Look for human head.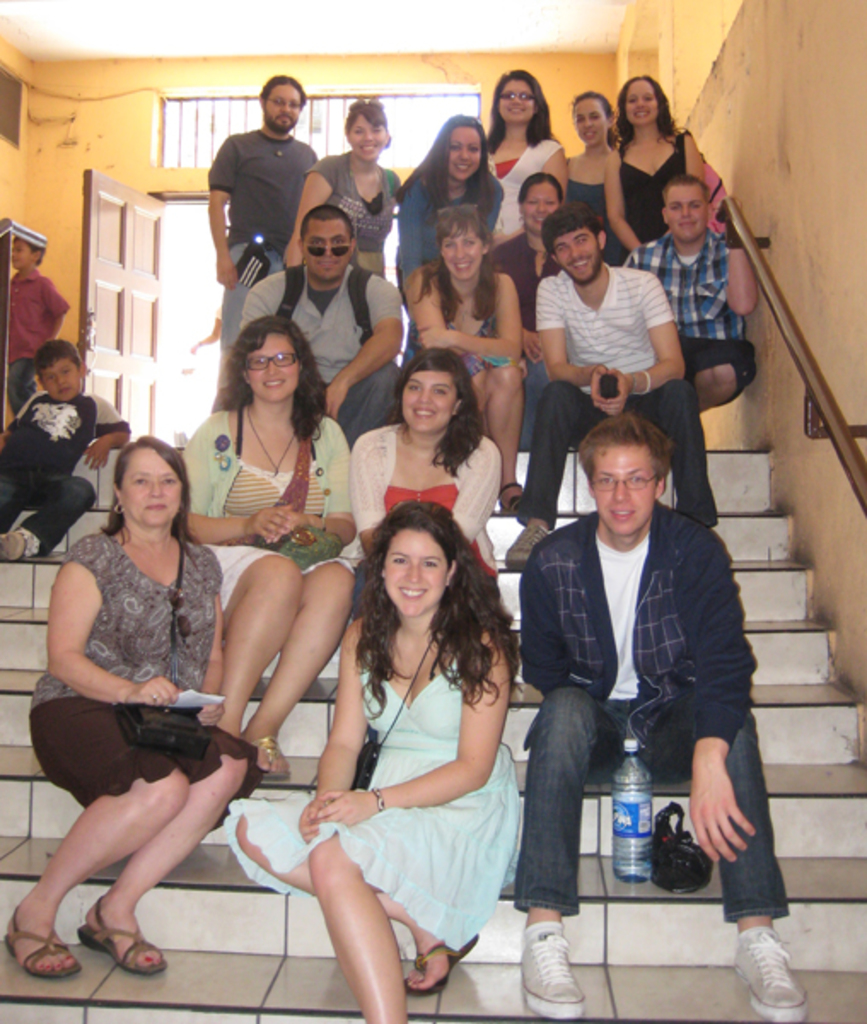
Found: {"left": 362, "top": 514, "right": 471, "bottom": 616}.
